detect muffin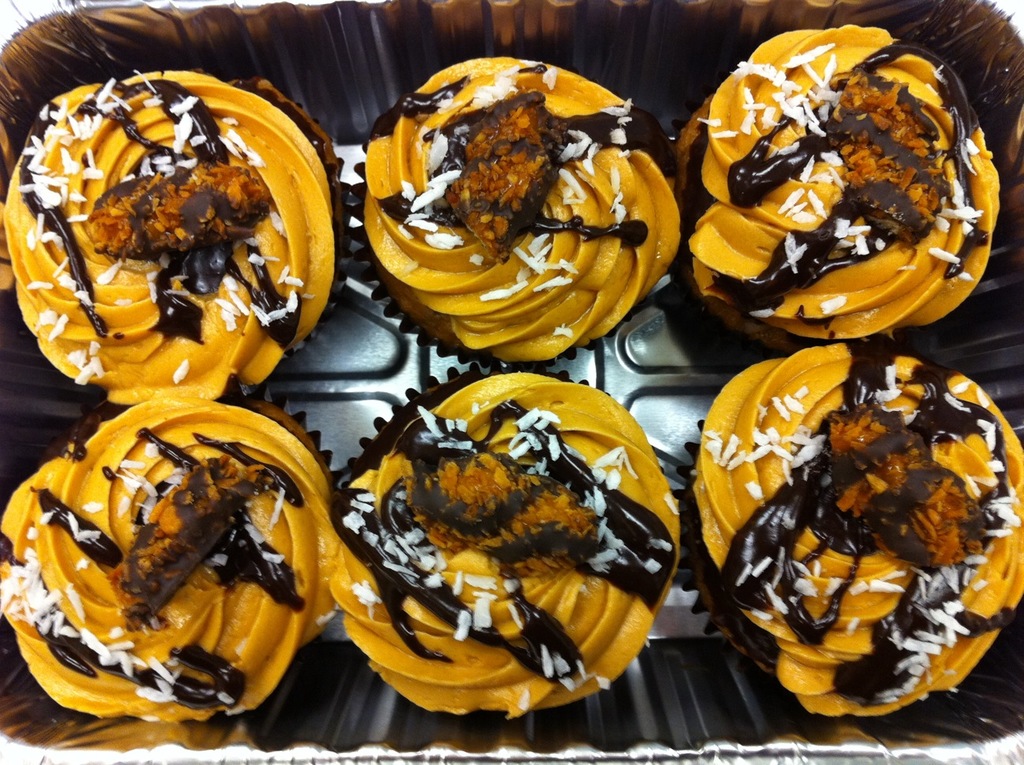
bbox(321, 356, 687, 722)
